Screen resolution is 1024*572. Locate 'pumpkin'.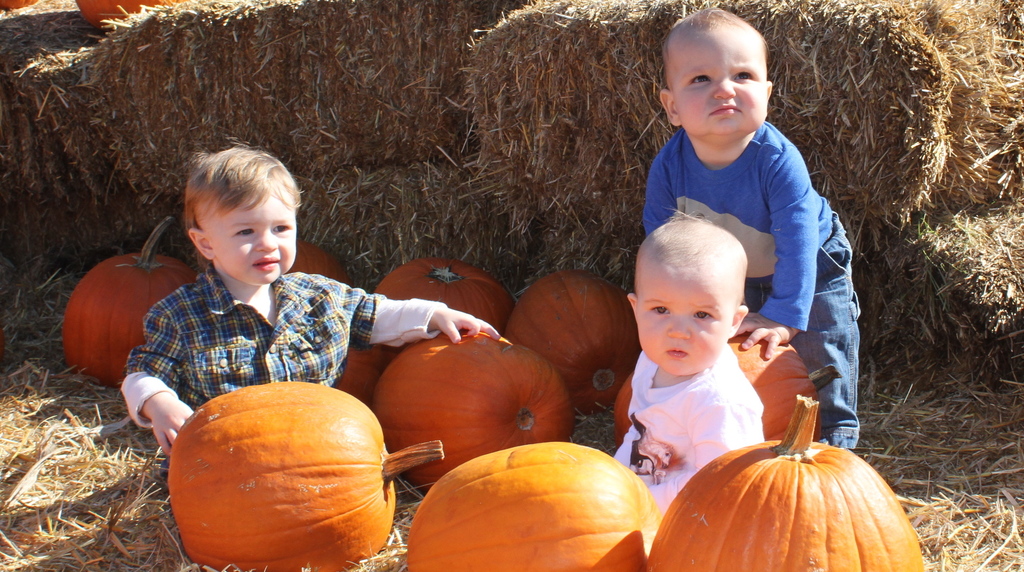
(left=161, top=383, right=444, bottom=571).
